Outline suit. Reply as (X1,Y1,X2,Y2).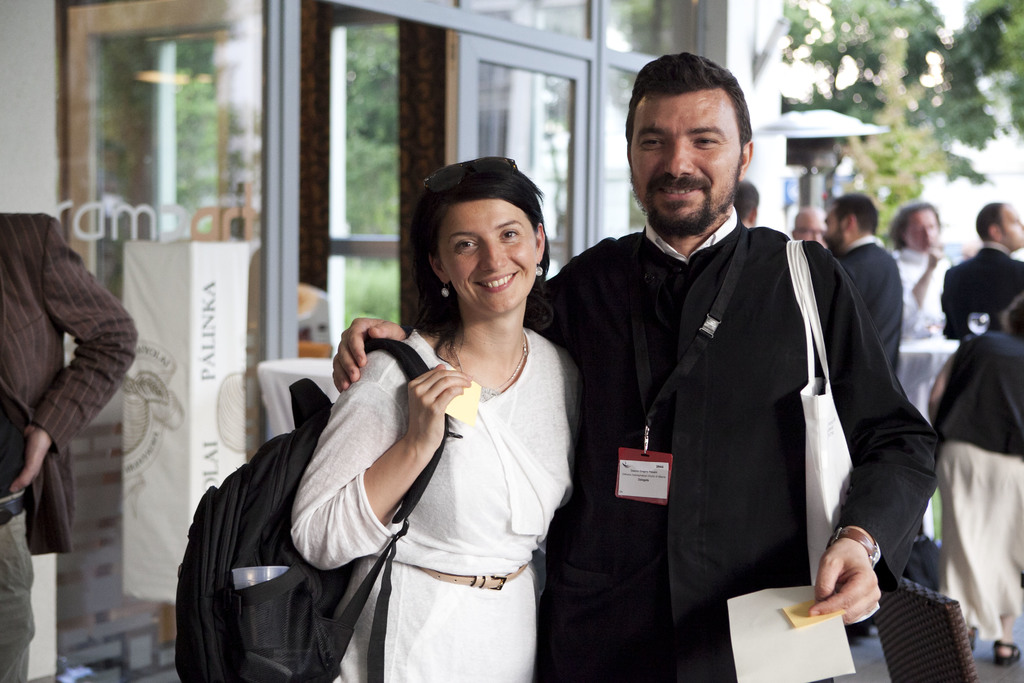
(844,239,901,391).
